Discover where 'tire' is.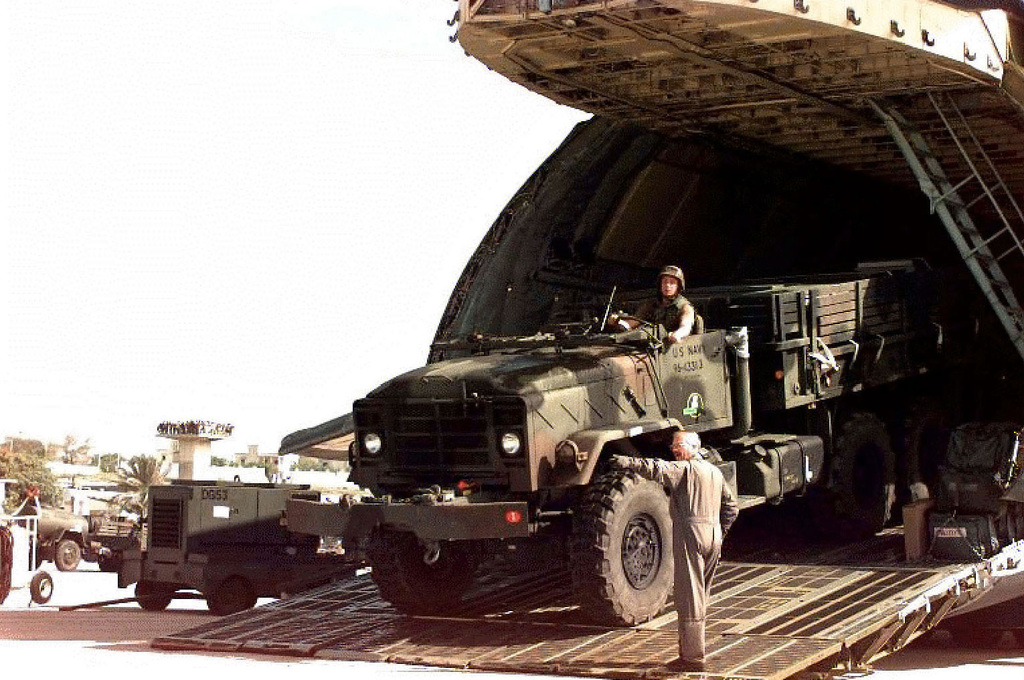
Discovered at 202:572:258:616.
